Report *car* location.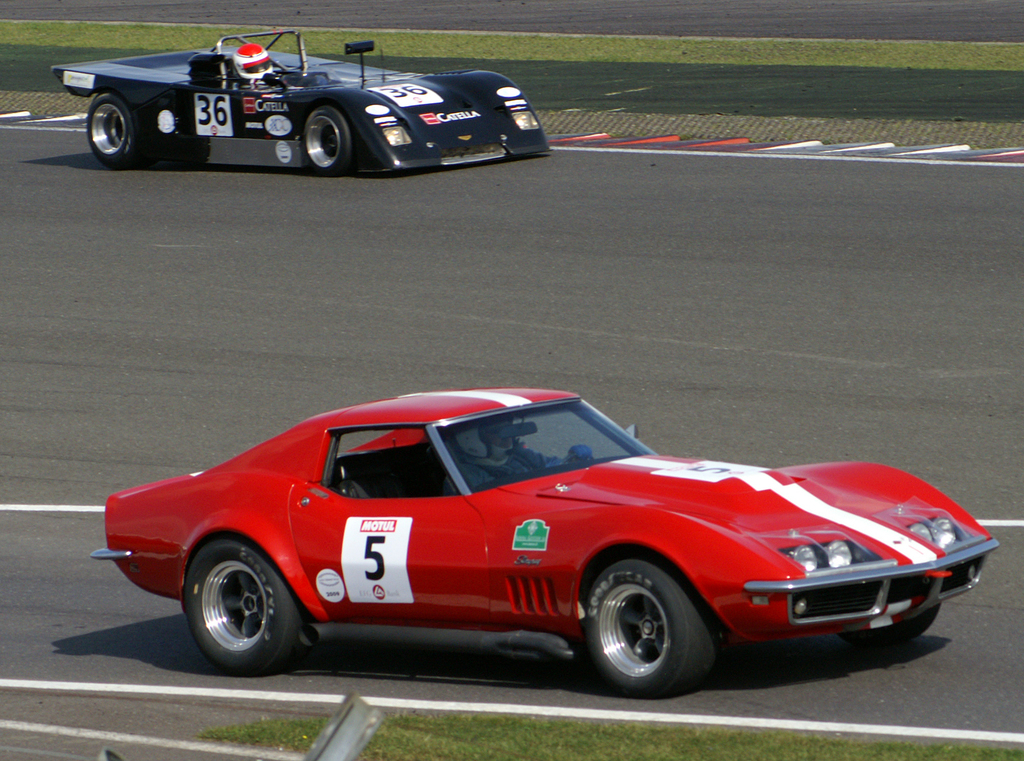
Report: select_region(91, 384, 1003, 699).
